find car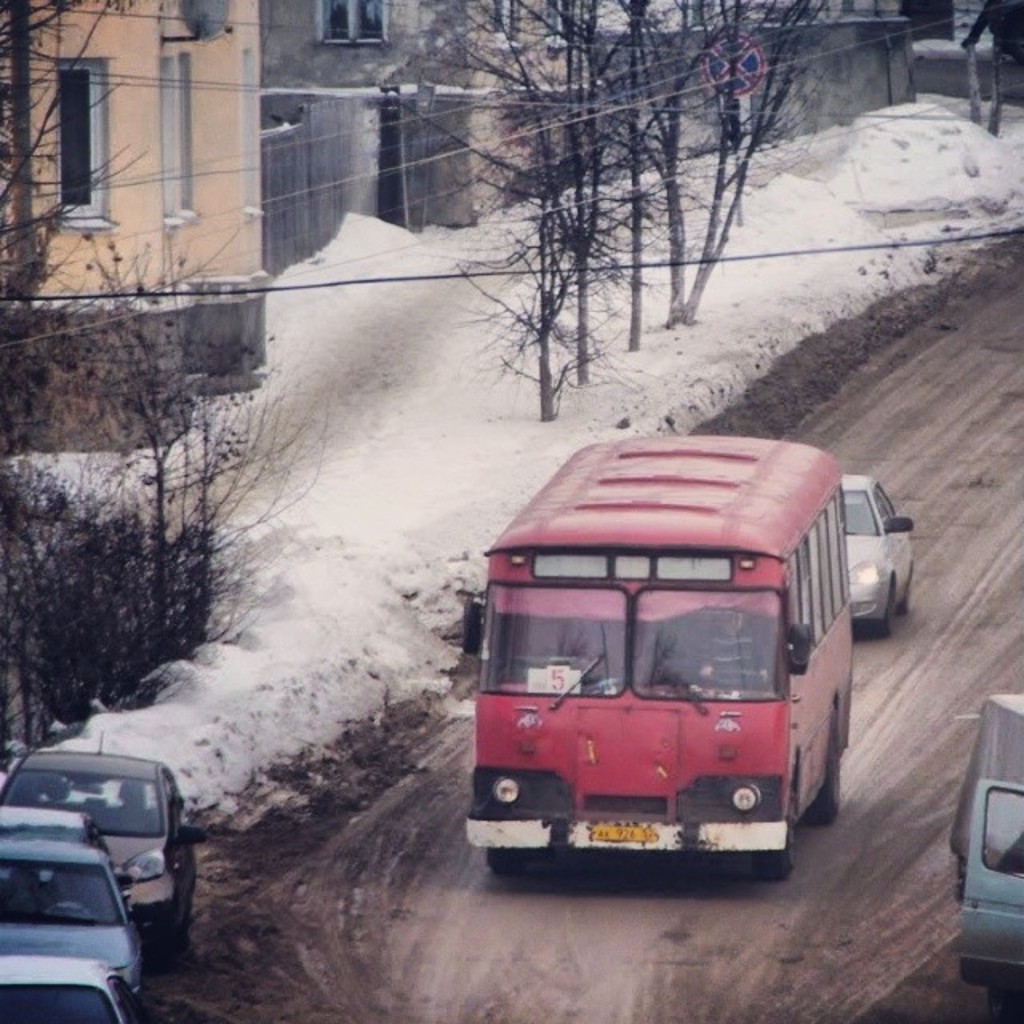
0,733,211,955
